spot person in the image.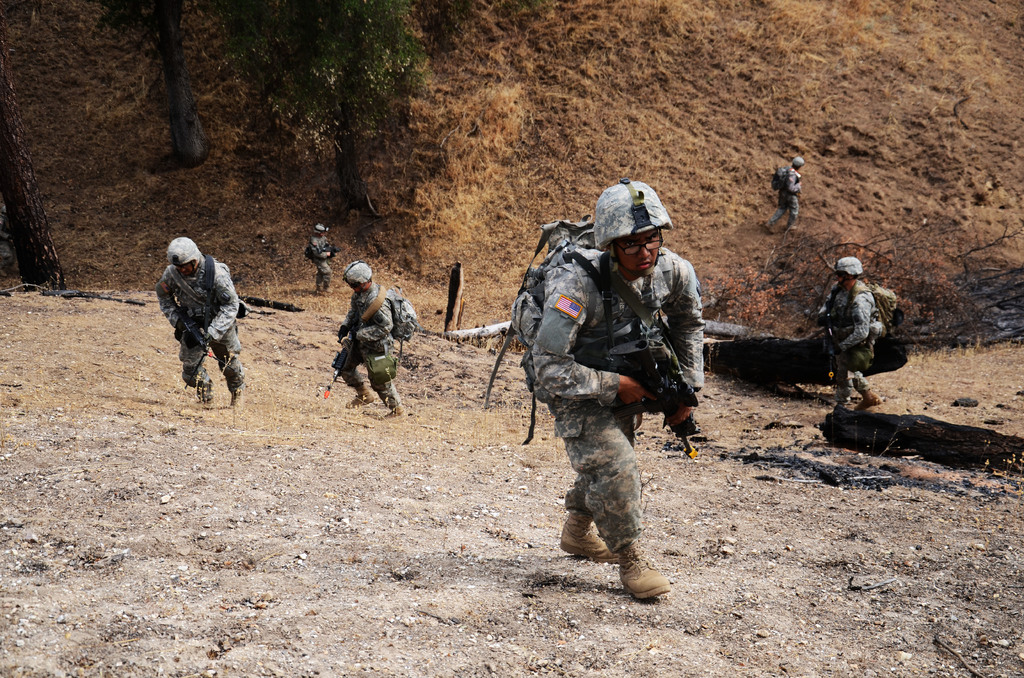
person found at (x1=520, y1=198, x2=689, y2=626).
